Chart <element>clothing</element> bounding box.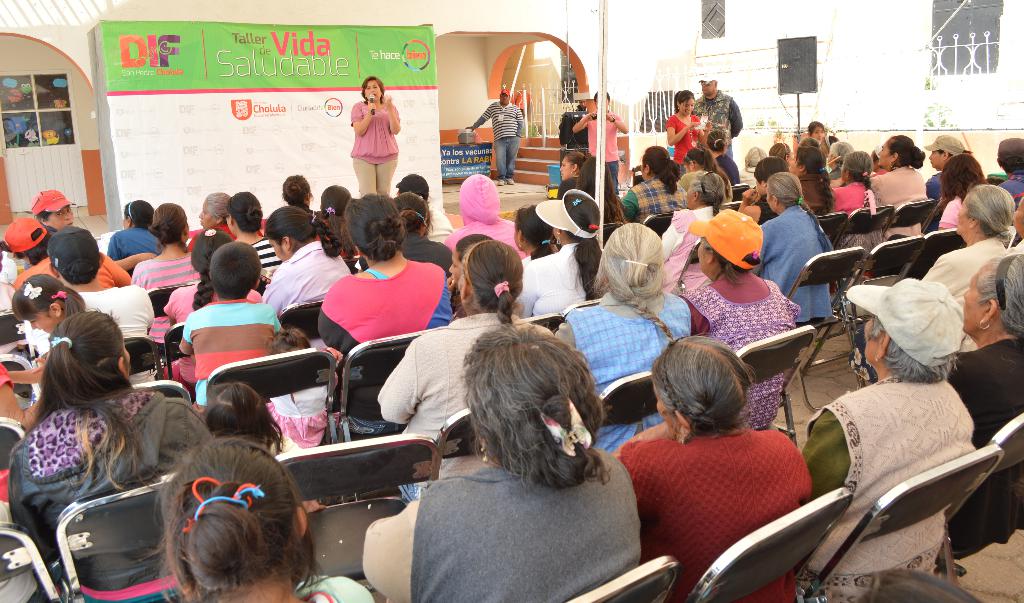
Charted: <region>799, 169, 828, 212</region>.
